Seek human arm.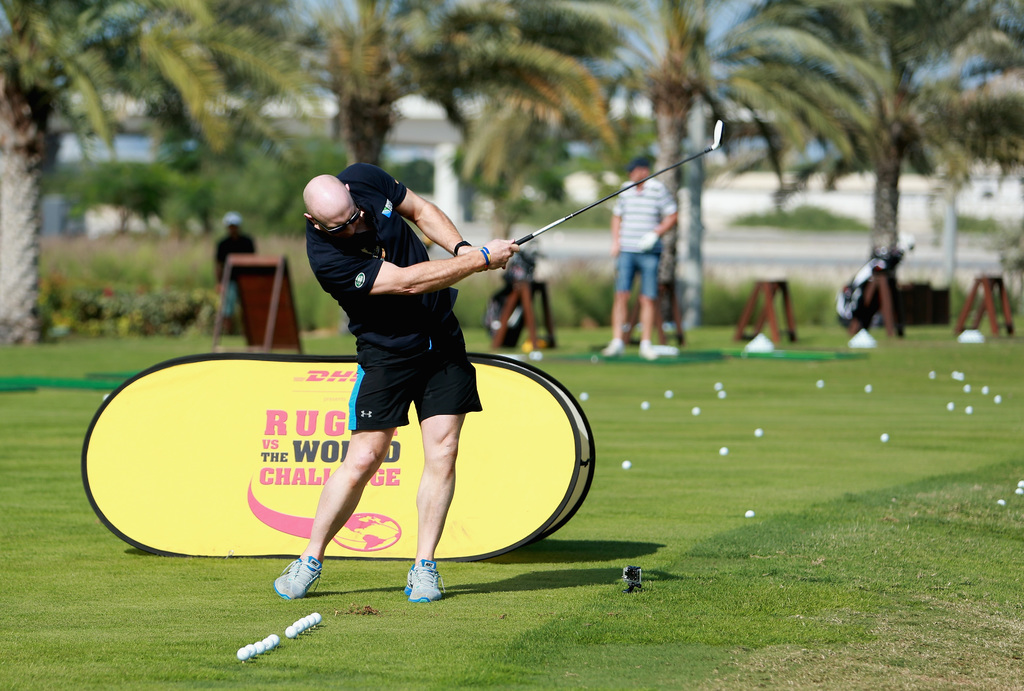
locate(610, 190, 626, 256).
